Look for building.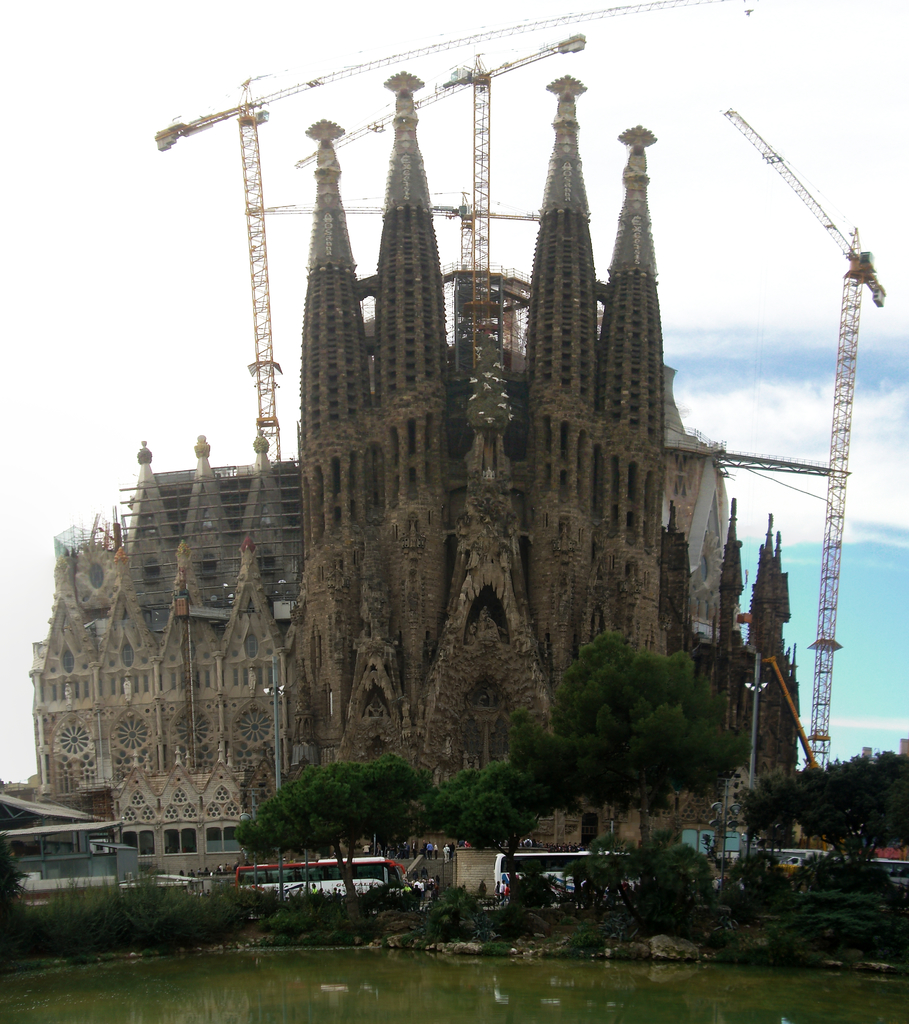
Found: (279, 68, 802, 855).
